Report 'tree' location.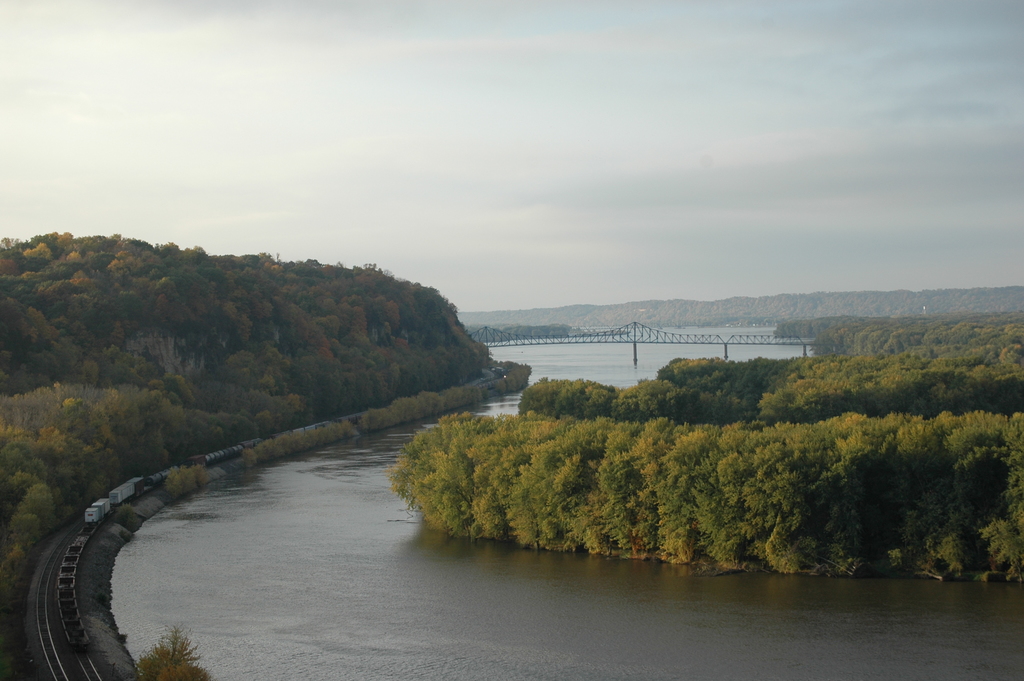
Report: left=122, top=627, right=211, bottom=680.
